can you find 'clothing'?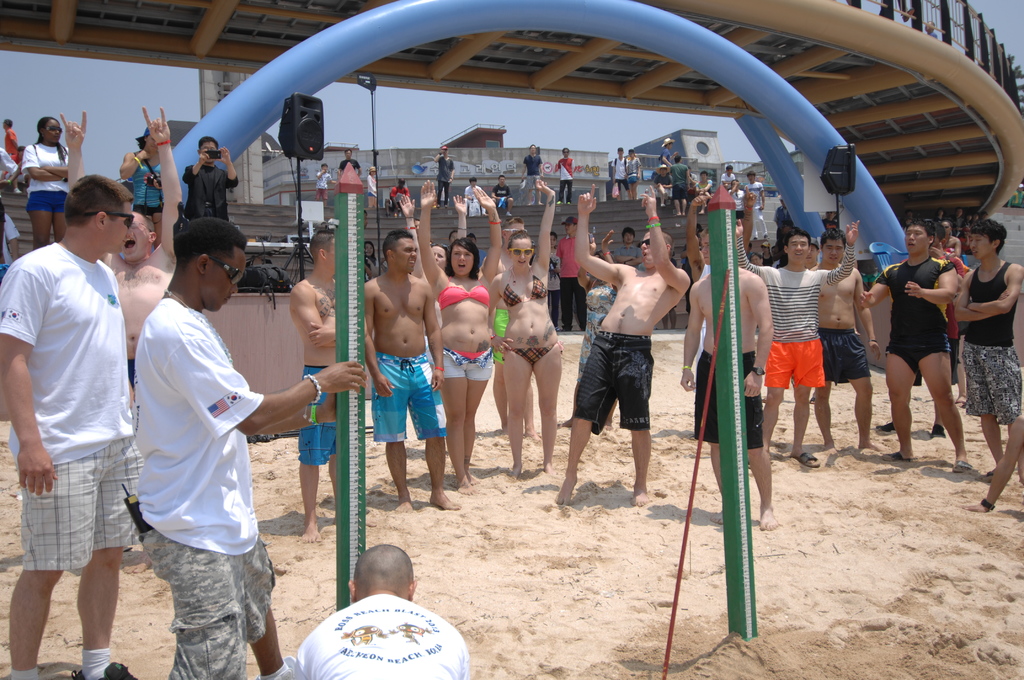
Yes, bounding box: 730, 168, 764, 241.
